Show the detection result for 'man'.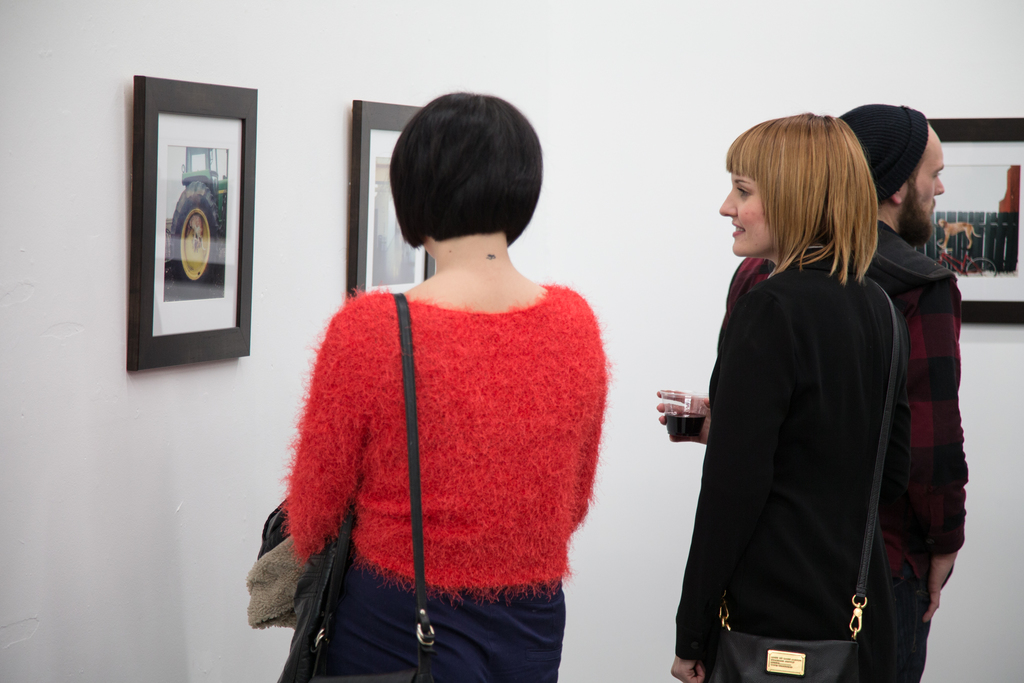
{"x1": 724, "y1": 106, "x2": 947, "y2": 682}.
